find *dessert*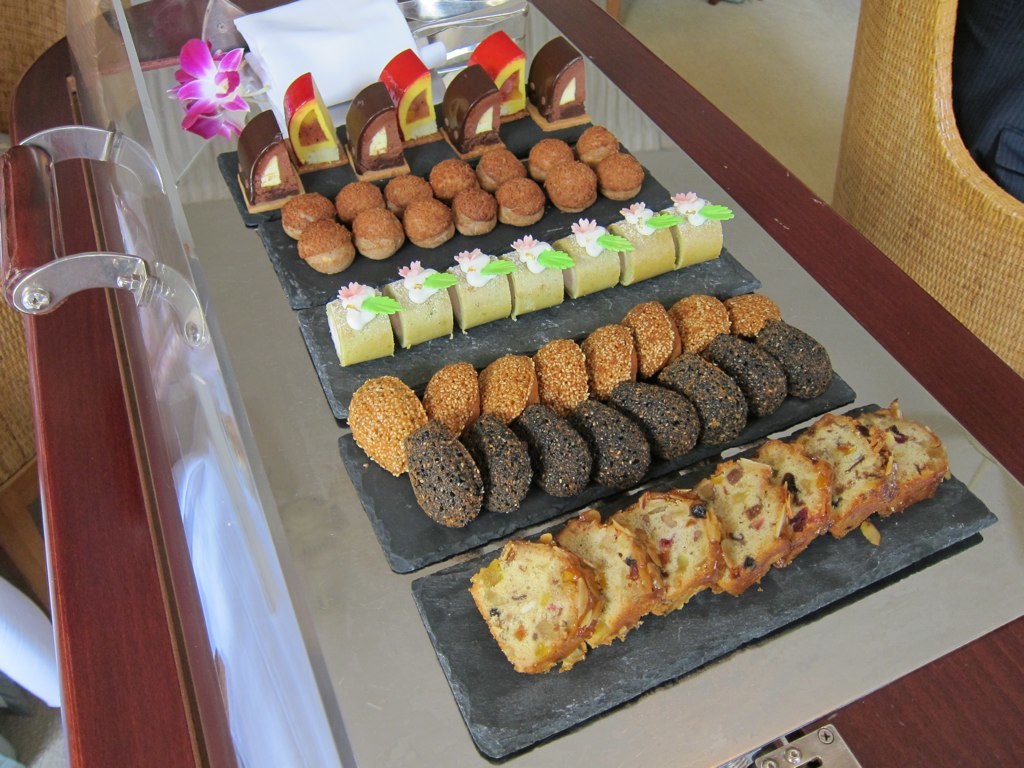
bbox(336, 177, 395, 215)
